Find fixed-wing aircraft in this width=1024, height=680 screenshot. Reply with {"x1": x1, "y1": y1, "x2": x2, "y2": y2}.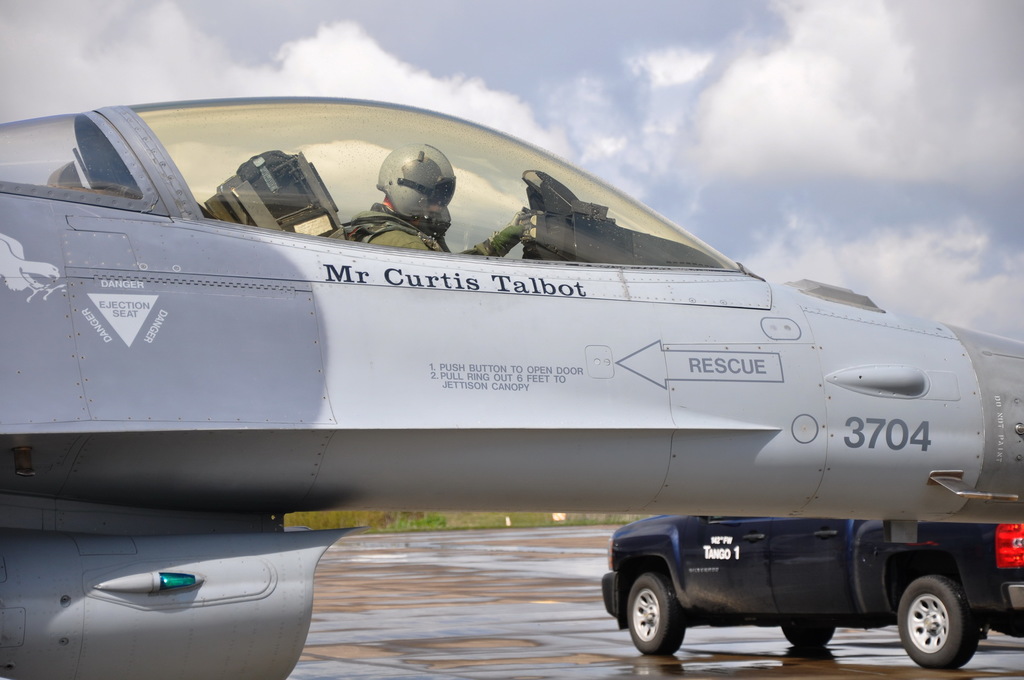
{"x1": 1, "y1": 90, "x2": 1023, "y2": 679}.
